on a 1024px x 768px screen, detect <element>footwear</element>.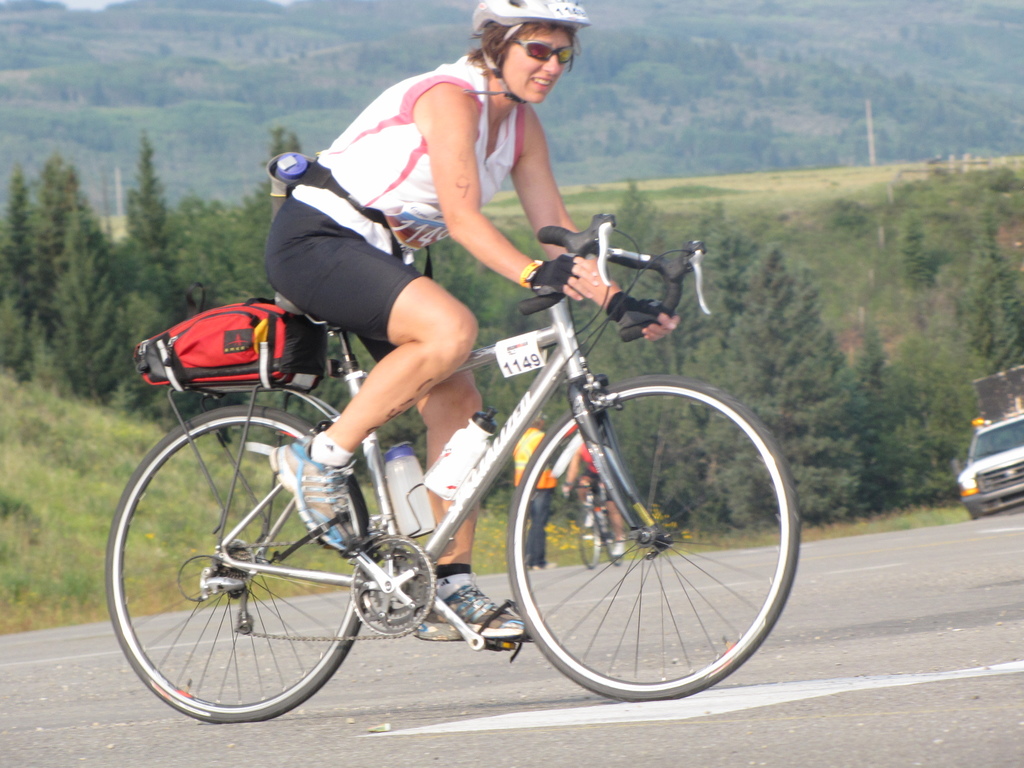
415/587/547/681.
